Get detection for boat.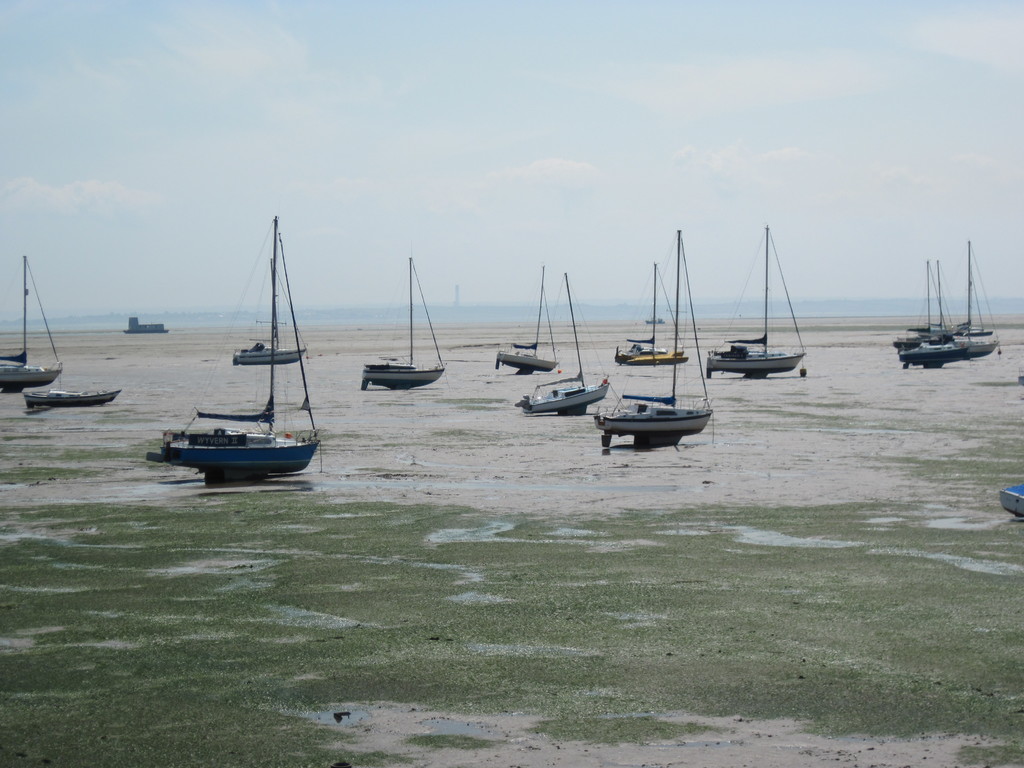
Detection: Rect(596, 233, 711, 445).
